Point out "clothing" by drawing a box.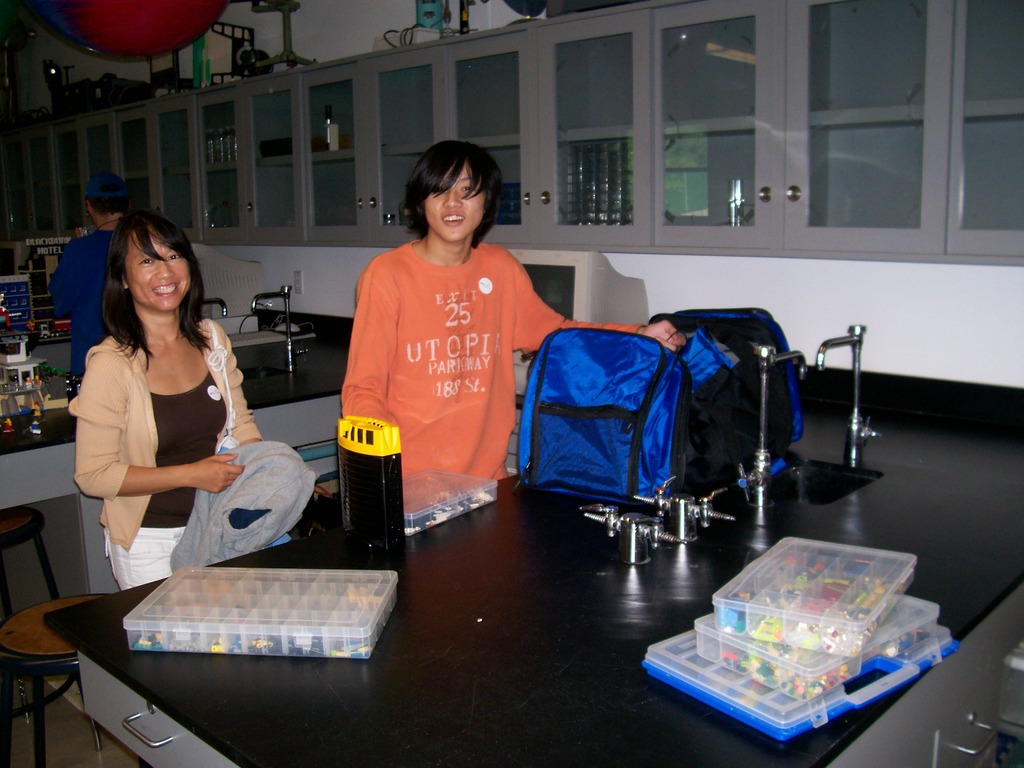
[49, 232, 124, 373].
